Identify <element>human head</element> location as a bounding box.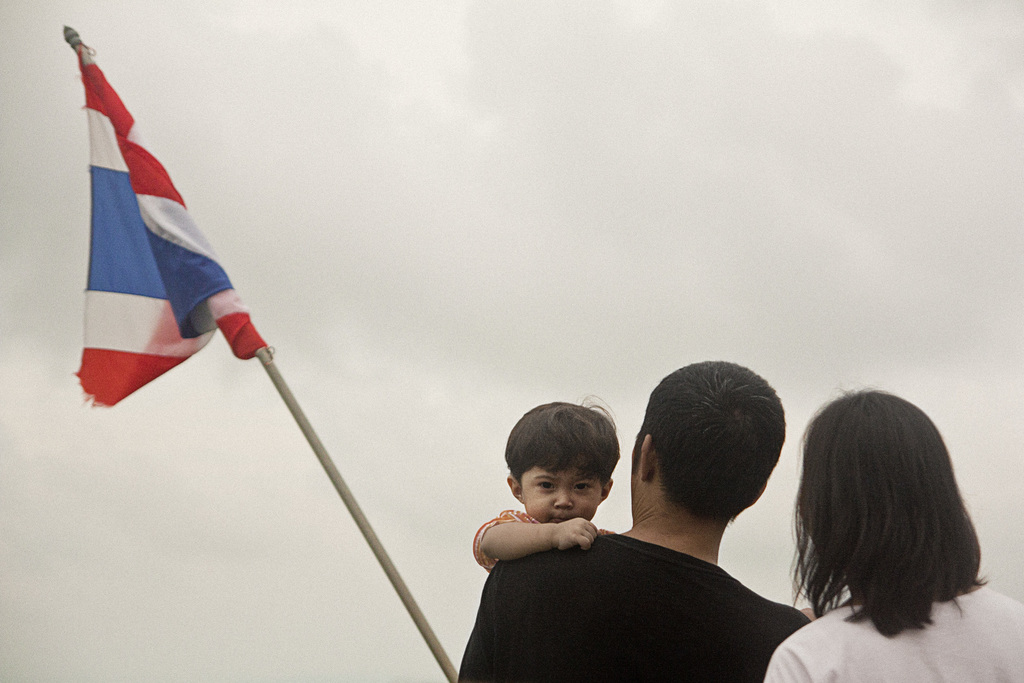
{"x1": 628, "y1": 356, "x2": 785, "y2": 522}.
